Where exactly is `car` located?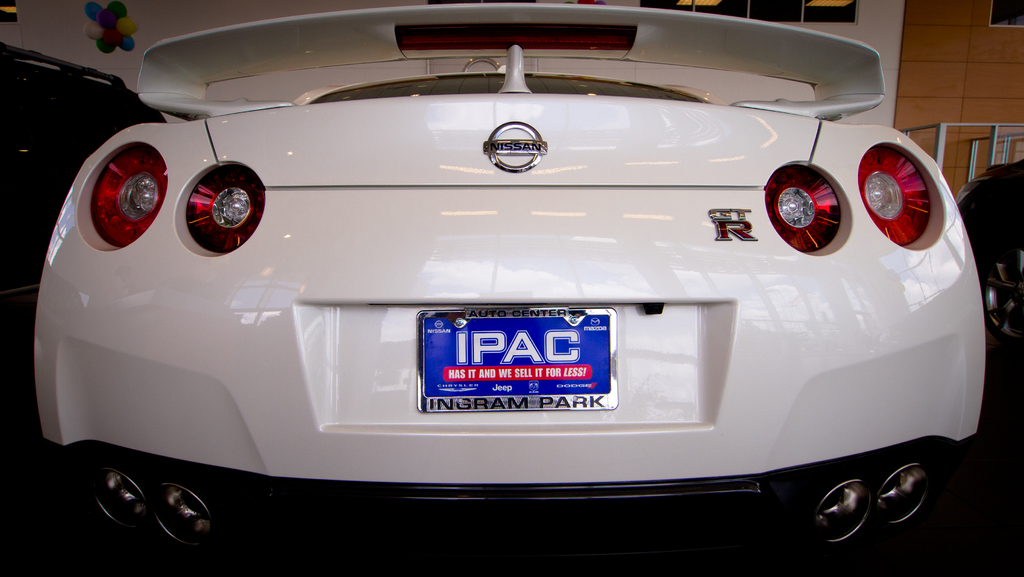
Its bounding box is select_region(955, 161, 1023, 341).
